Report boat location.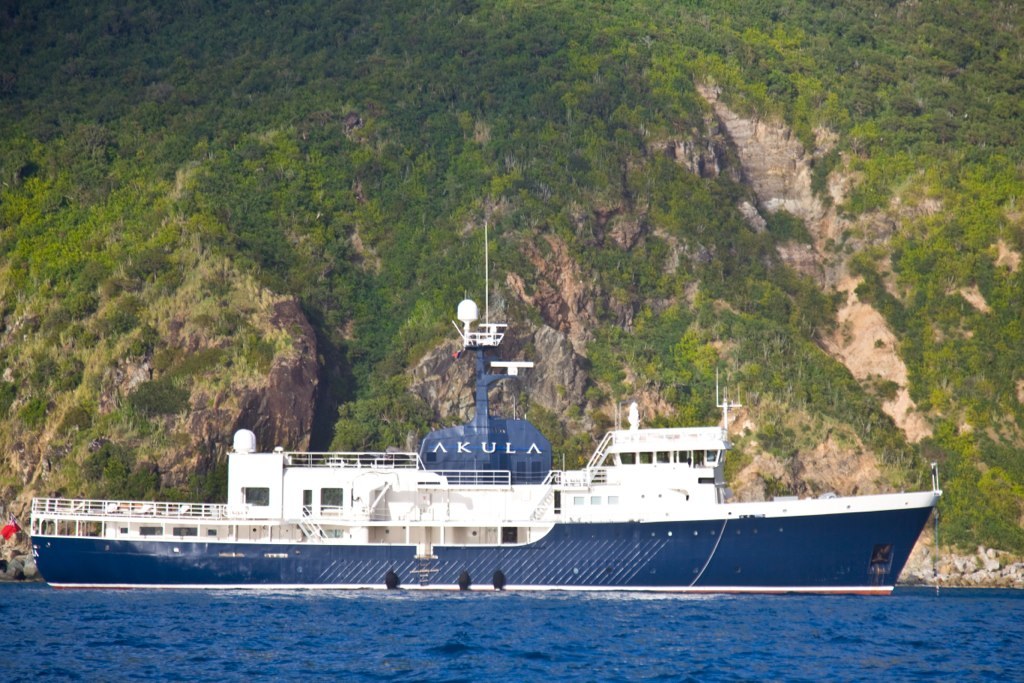
Report: [33,216,953,599].
